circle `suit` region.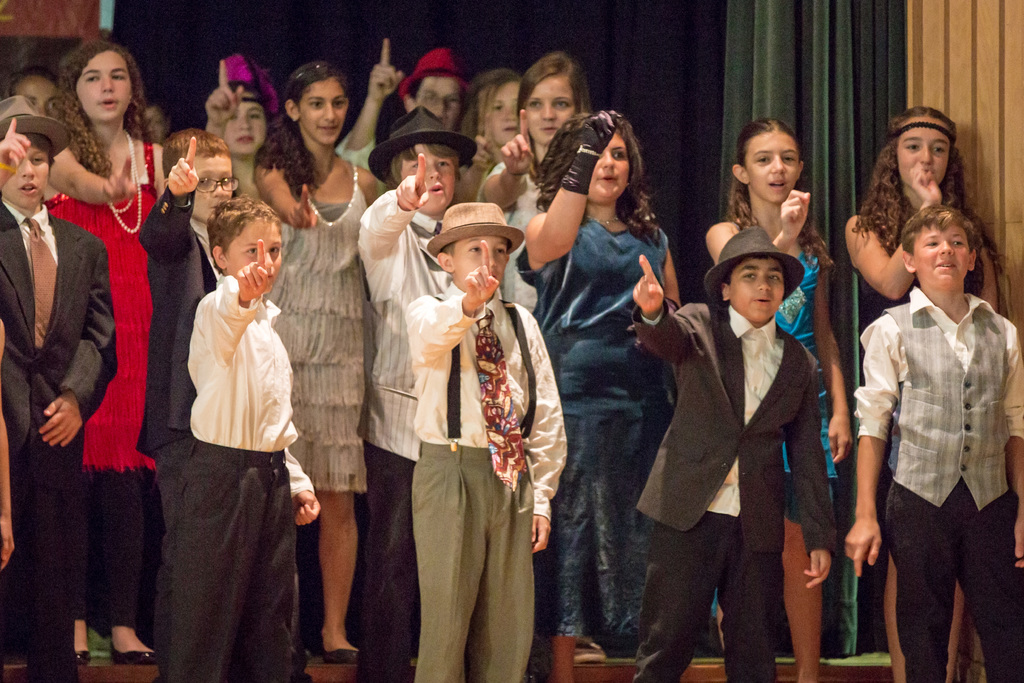
Region: l=879, t=300, r=1015, b=514.
